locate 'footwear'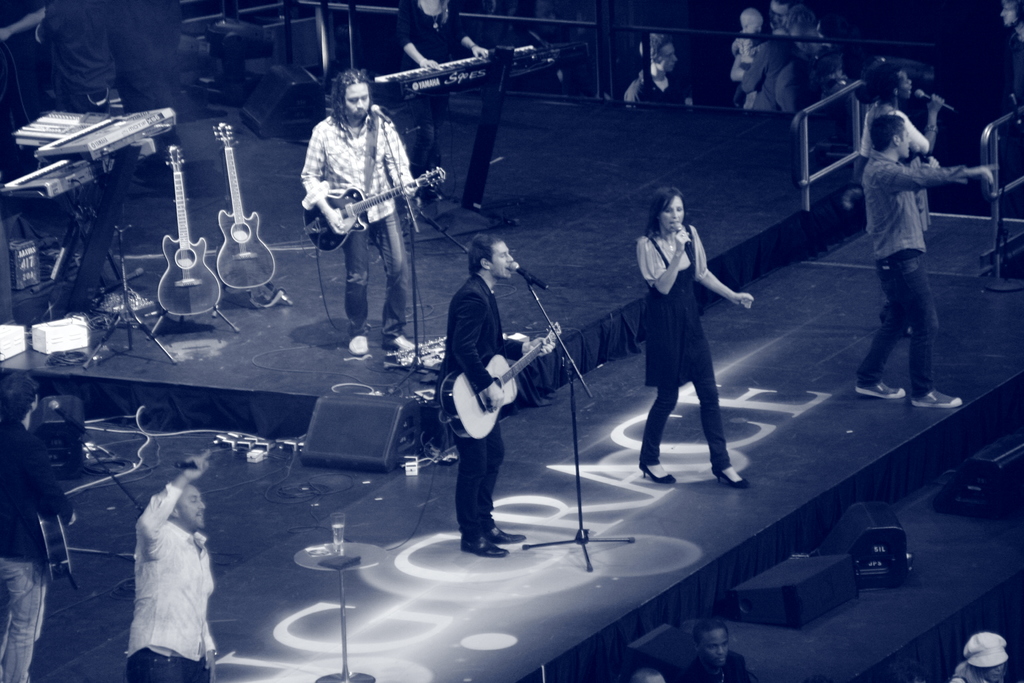
636:460:678:481
